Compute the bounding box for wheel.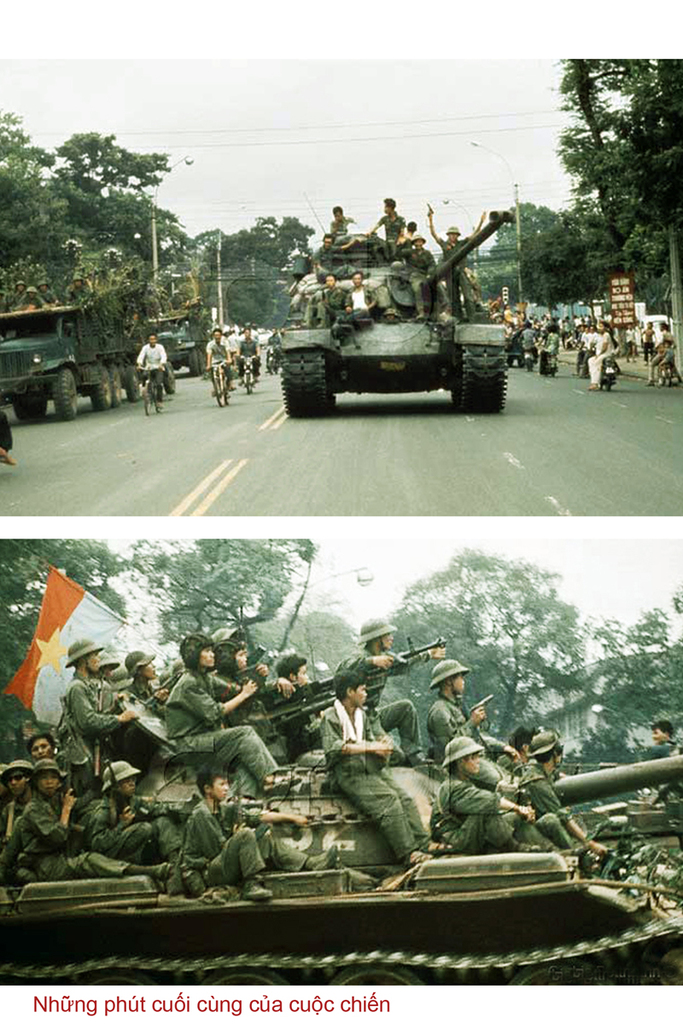
<region>663, 365, 671, 385</region>.
